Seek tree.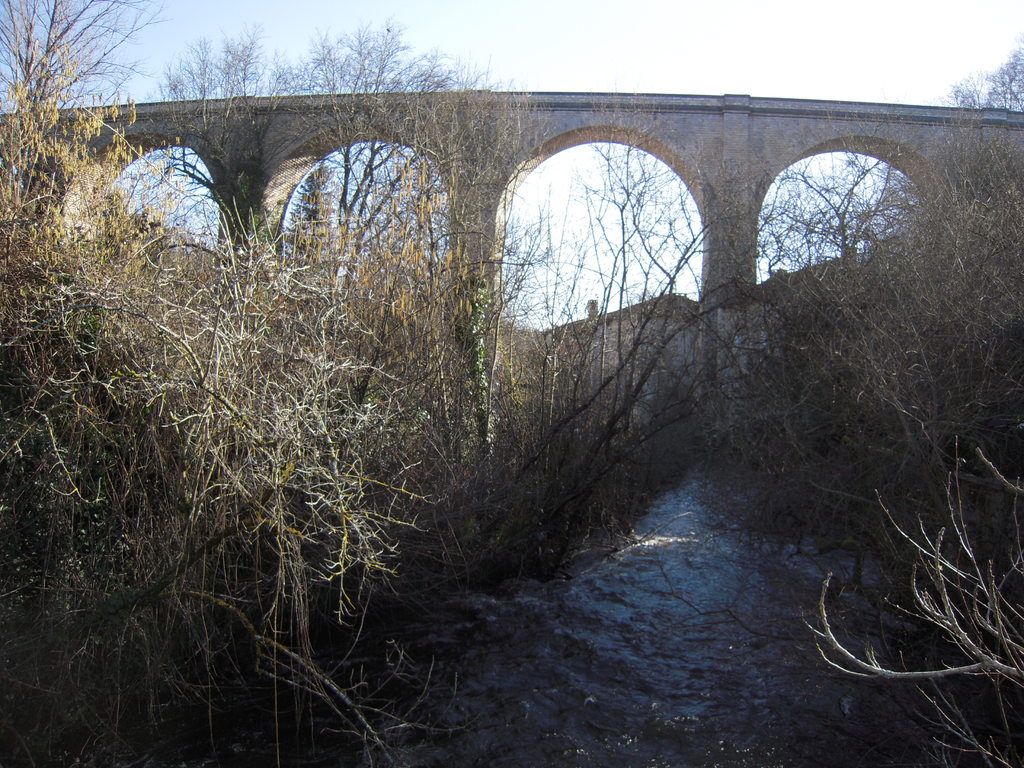
<bbox>157, 18, 479, 294</bbox>.
